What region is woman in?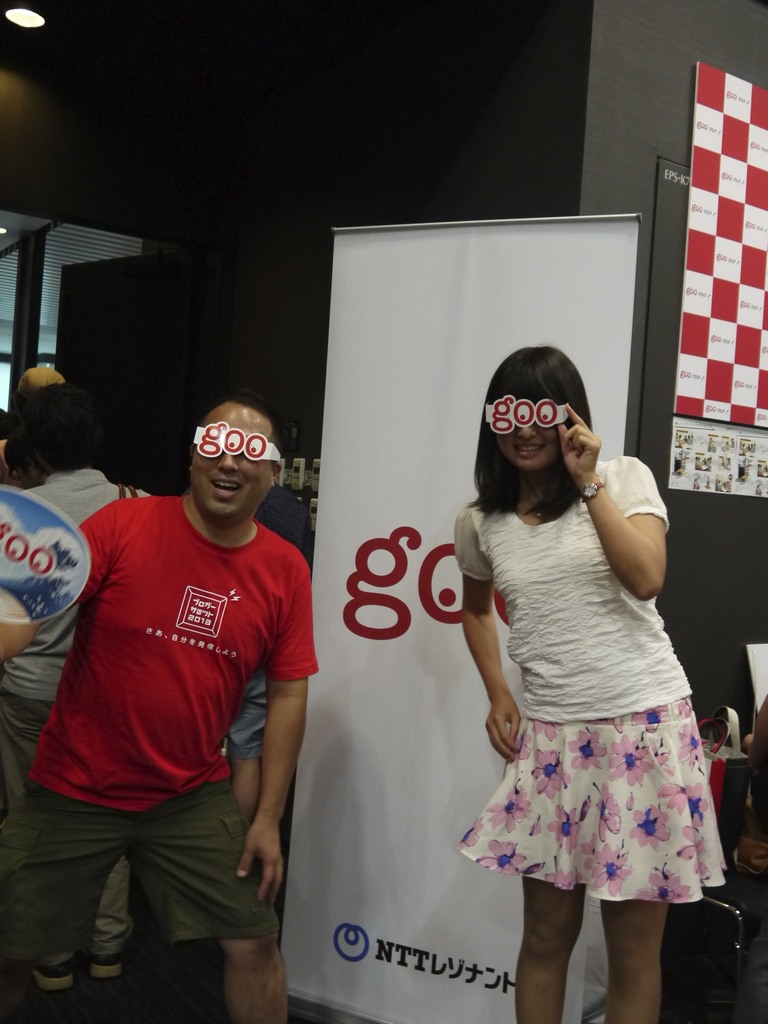
463/345/730/1022.
